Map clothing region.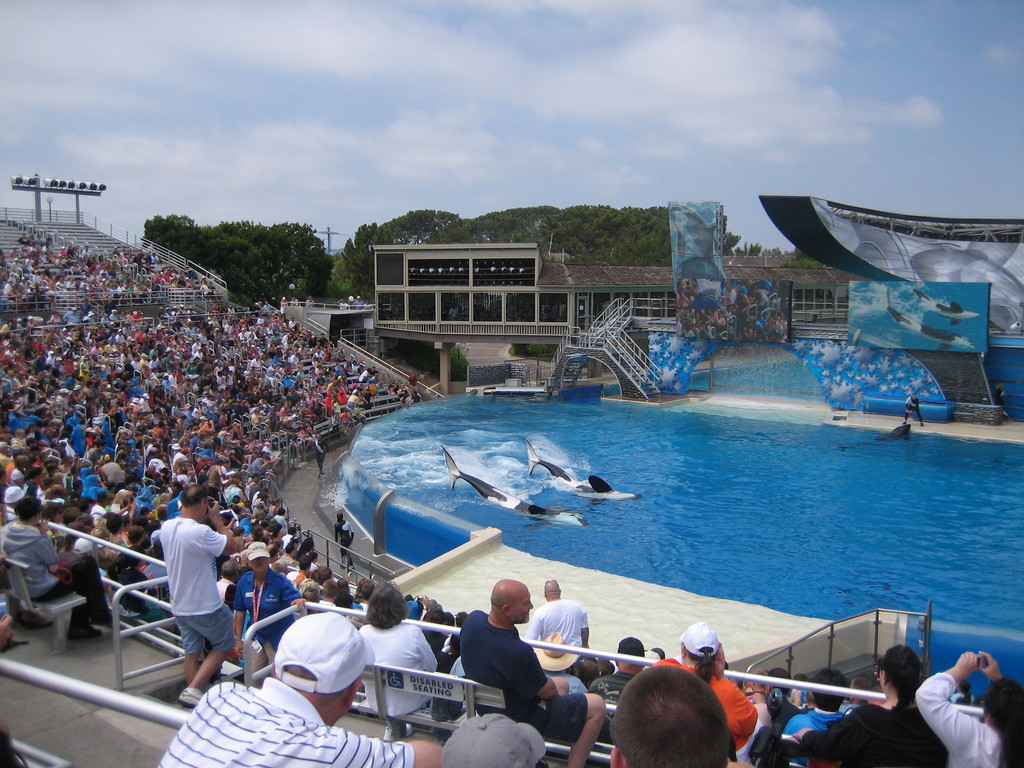
Mapped to <box>989,387,1013,420</box>.
